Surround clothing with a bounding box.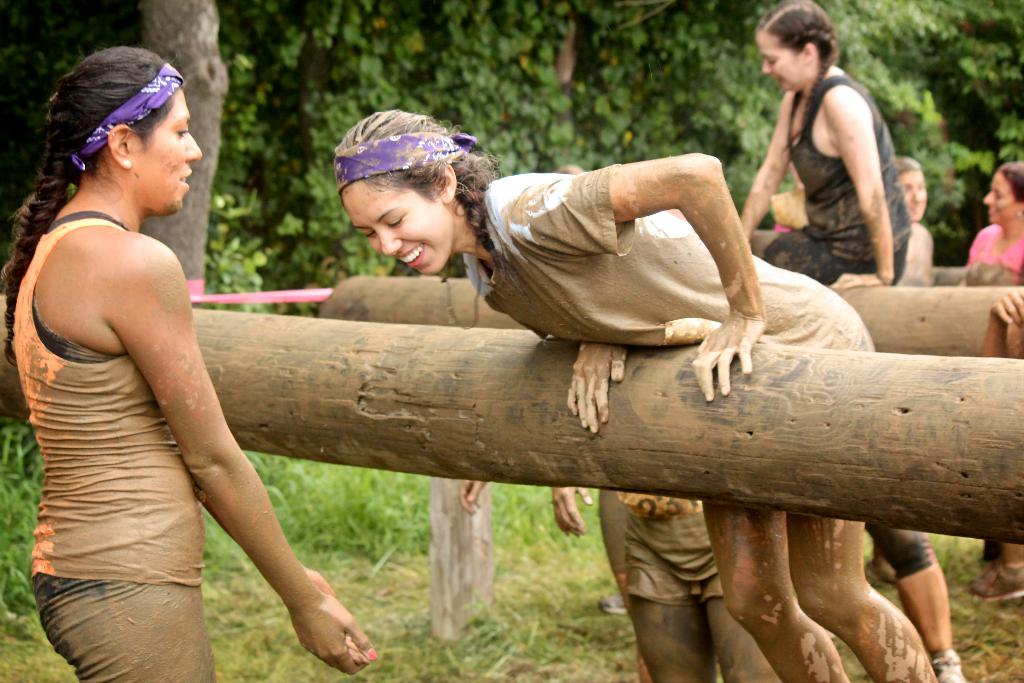
964:222:1023:284.
